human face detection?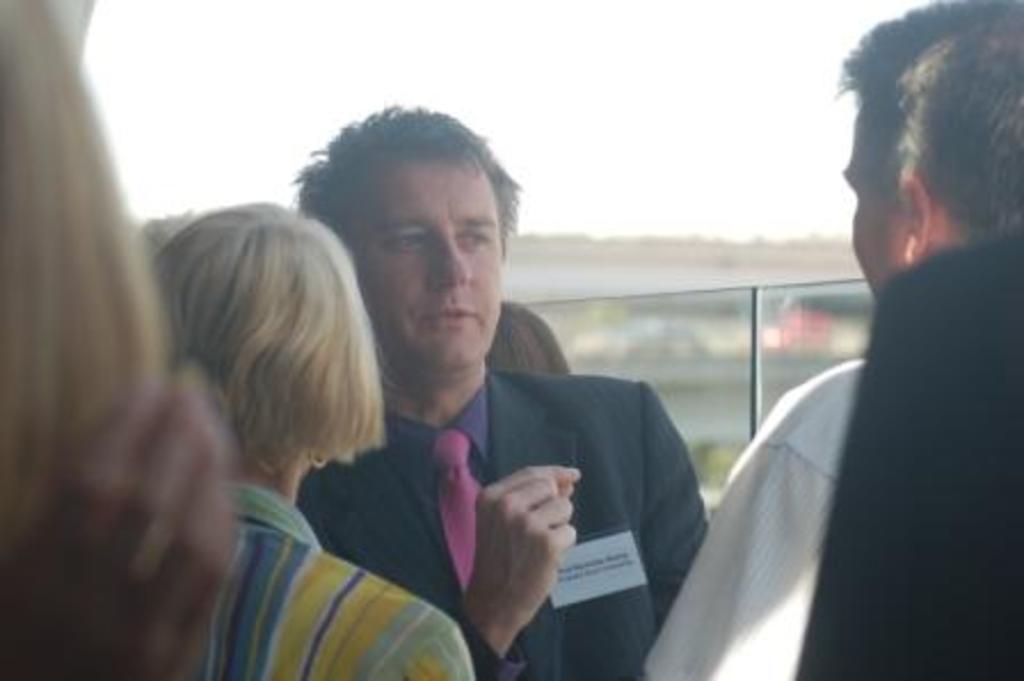
bbox=(341, 155, 501, 370)
